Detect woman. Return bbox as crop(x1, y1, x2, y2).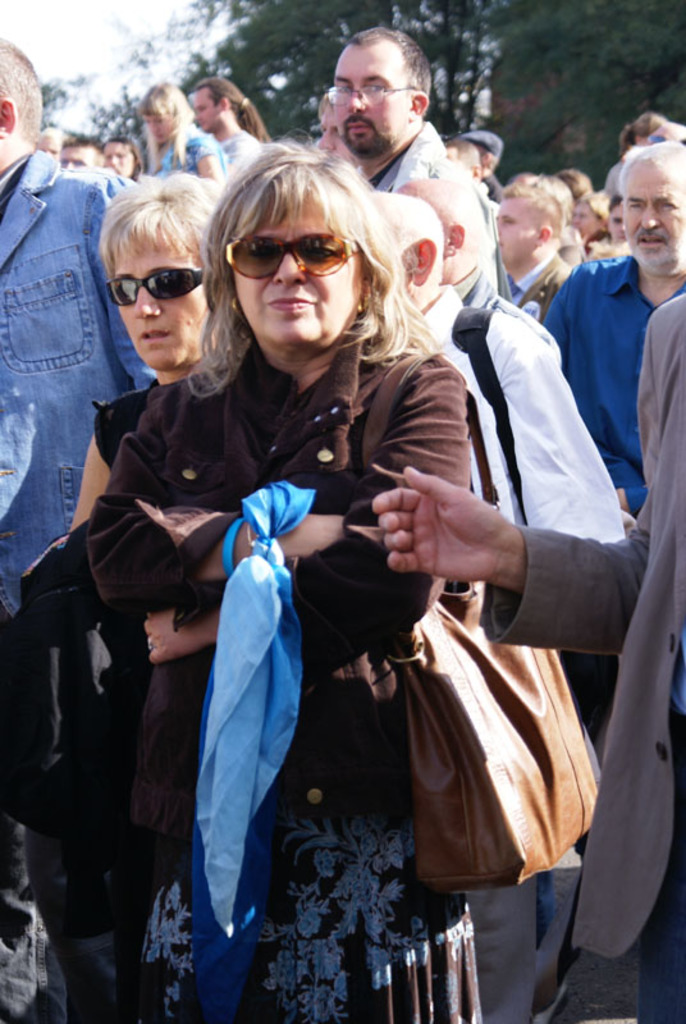
crop(127, 86, 228, 187).
